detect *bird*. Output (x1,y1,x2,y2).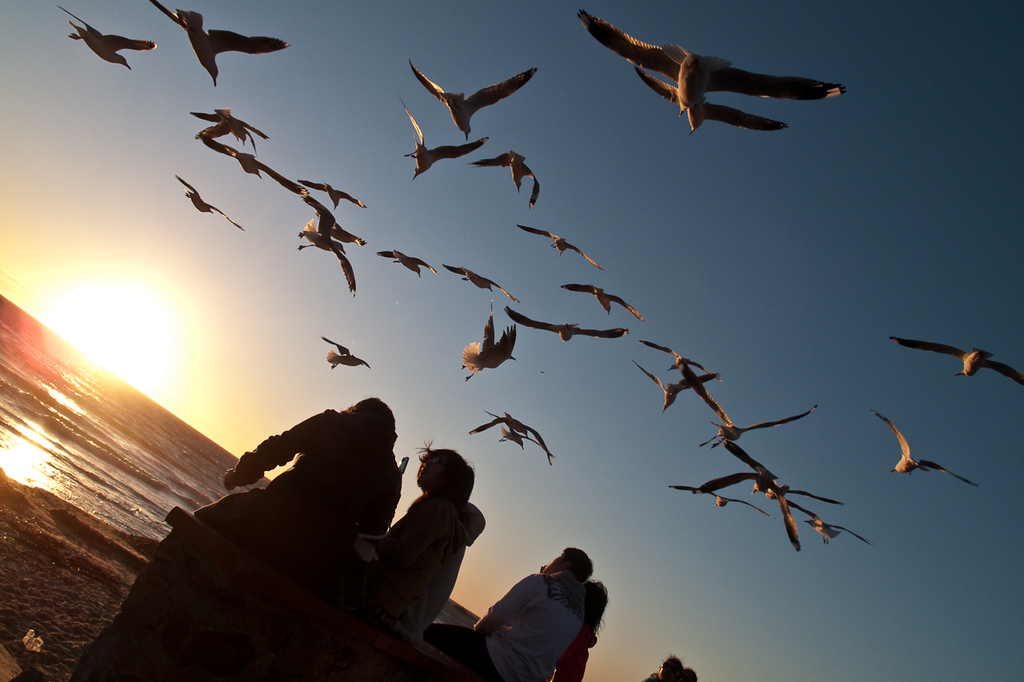
(174,175,243,232).
